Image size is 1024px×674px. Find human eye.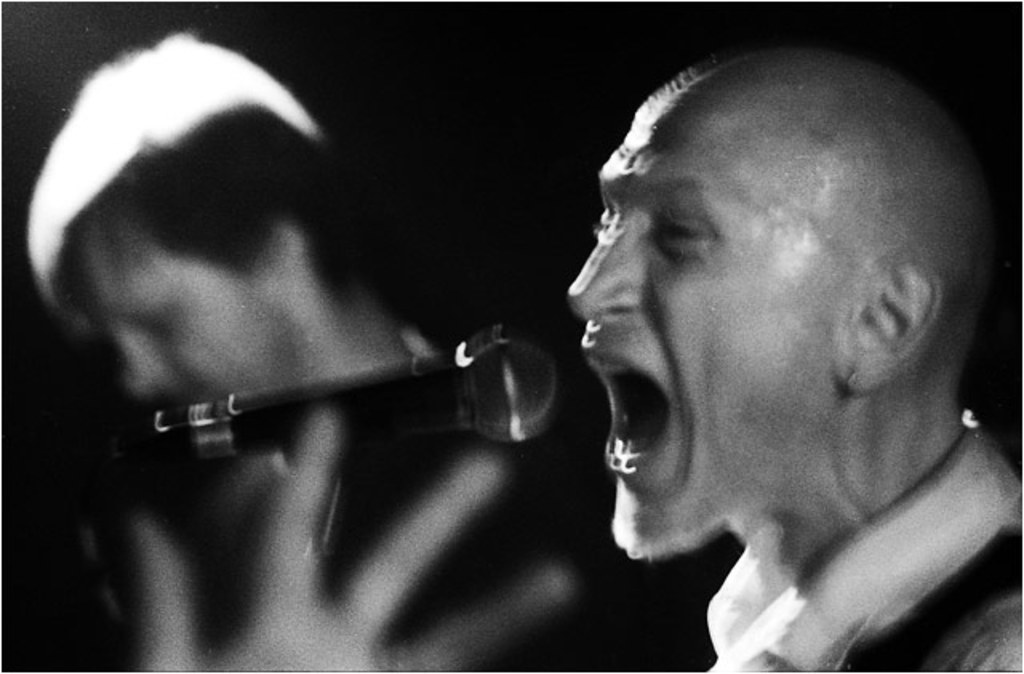
<bbox>656, 208, 706, 255</bbox>.
